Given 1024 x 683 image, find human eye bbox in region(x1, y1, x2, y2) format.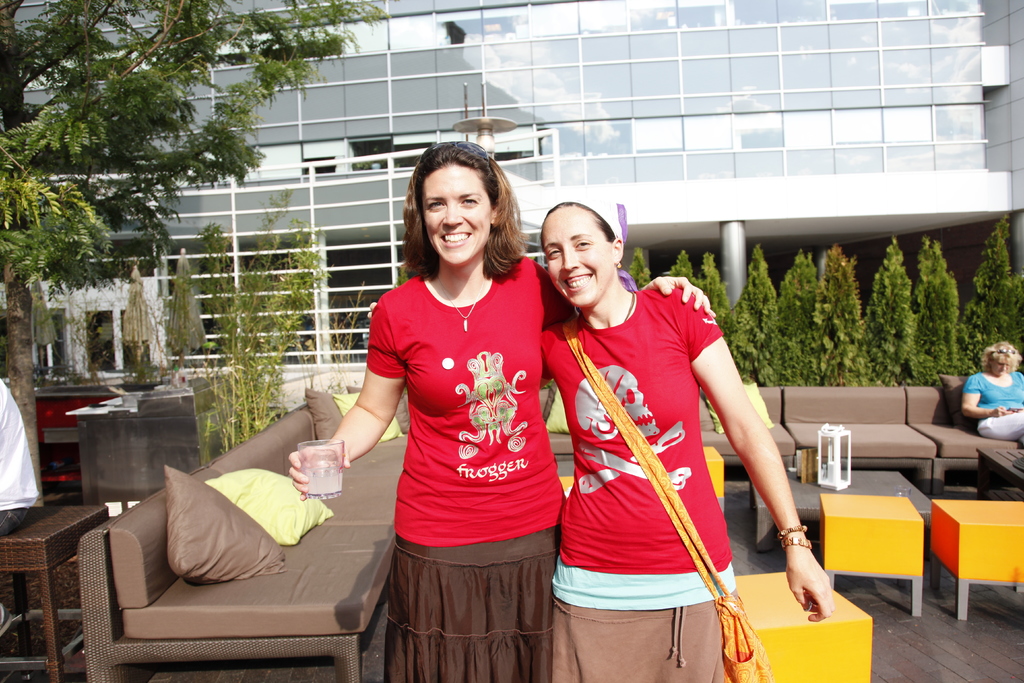
region(459, 195, 480, 207).
